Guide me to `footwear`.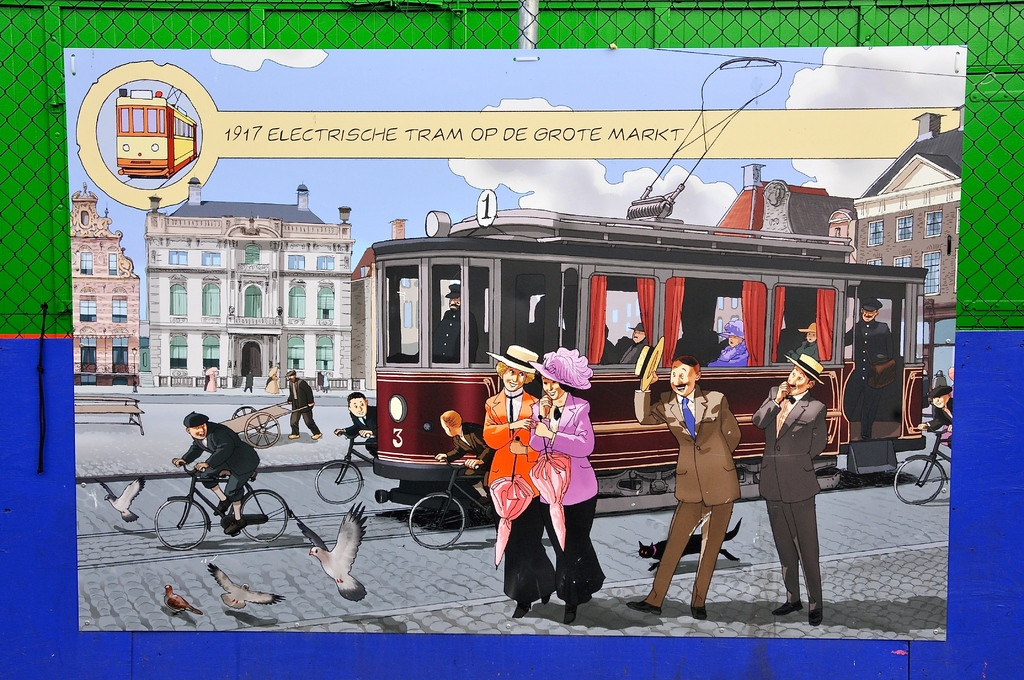
Guidance: <box>561,600,579,627</box>.
